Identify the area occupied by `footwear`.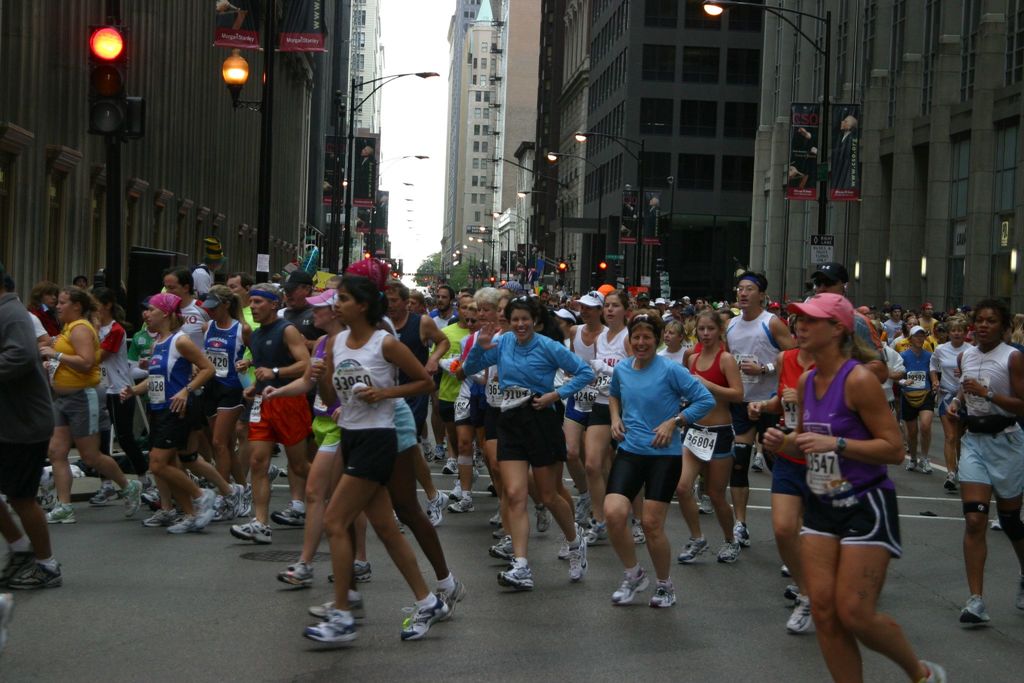
Area: bbox(904, 462, 918, 471).
